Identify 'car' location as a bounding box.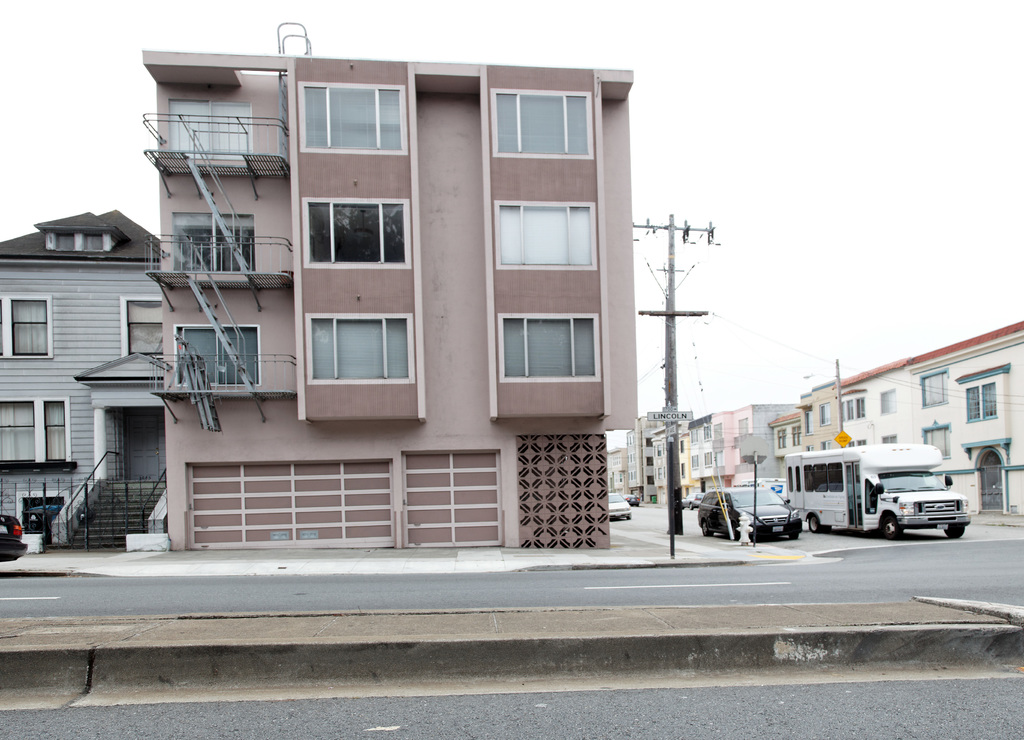
<region>694, 483, 801, 541</region>.
